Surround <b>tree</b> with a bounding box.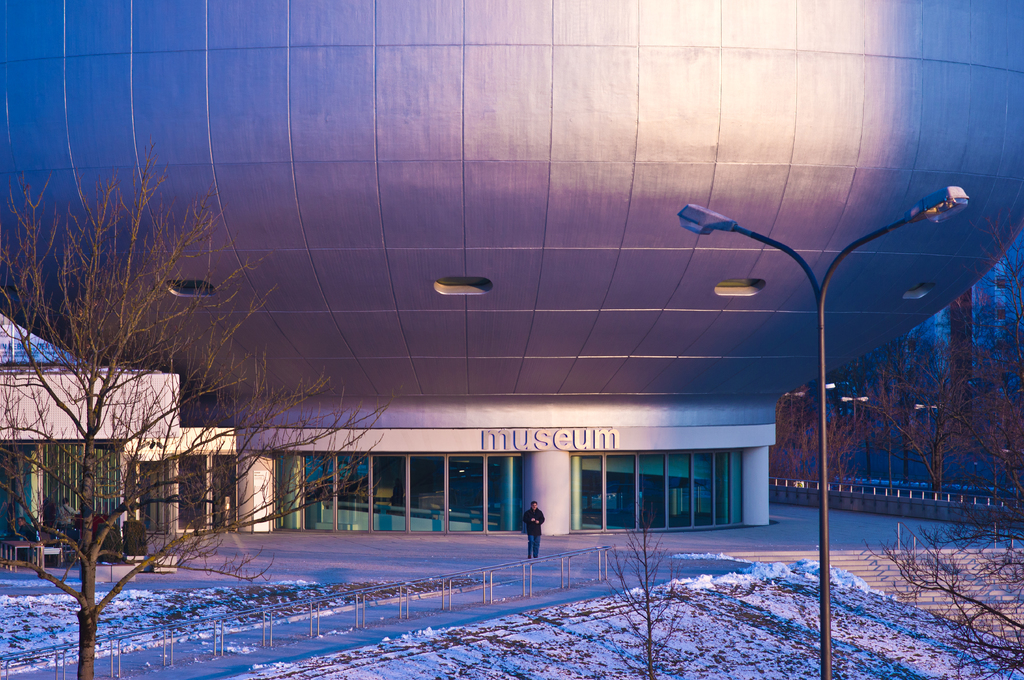
select_region(869, 343, 984, 525).
